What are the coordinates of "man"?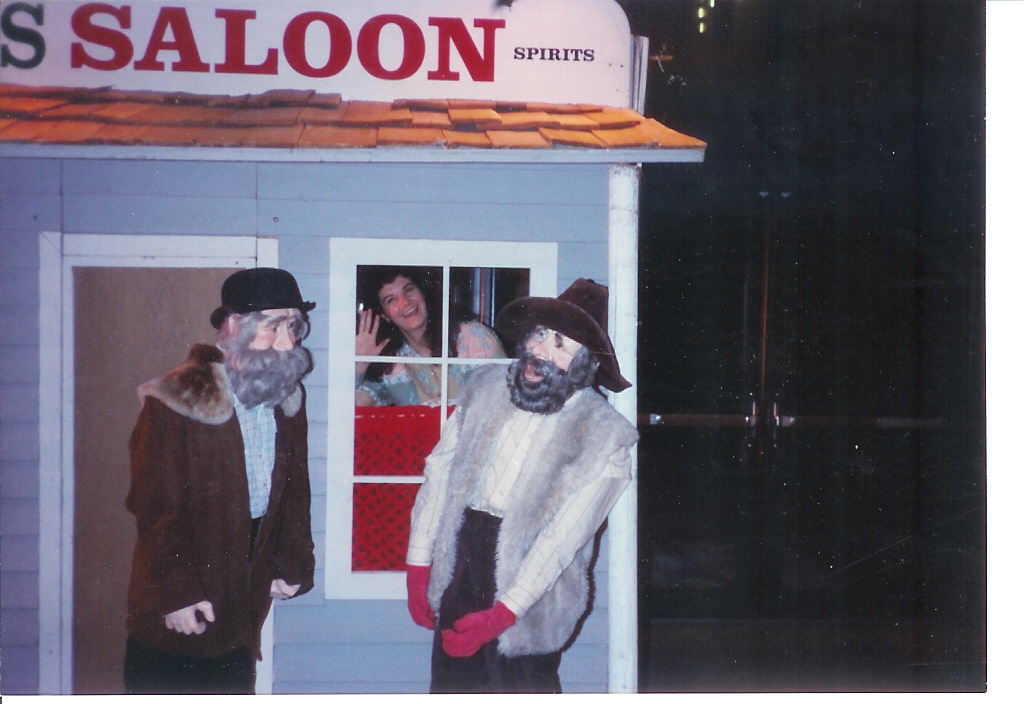
pyautogui.locateOnScreen(401, 275, 638, 699).
